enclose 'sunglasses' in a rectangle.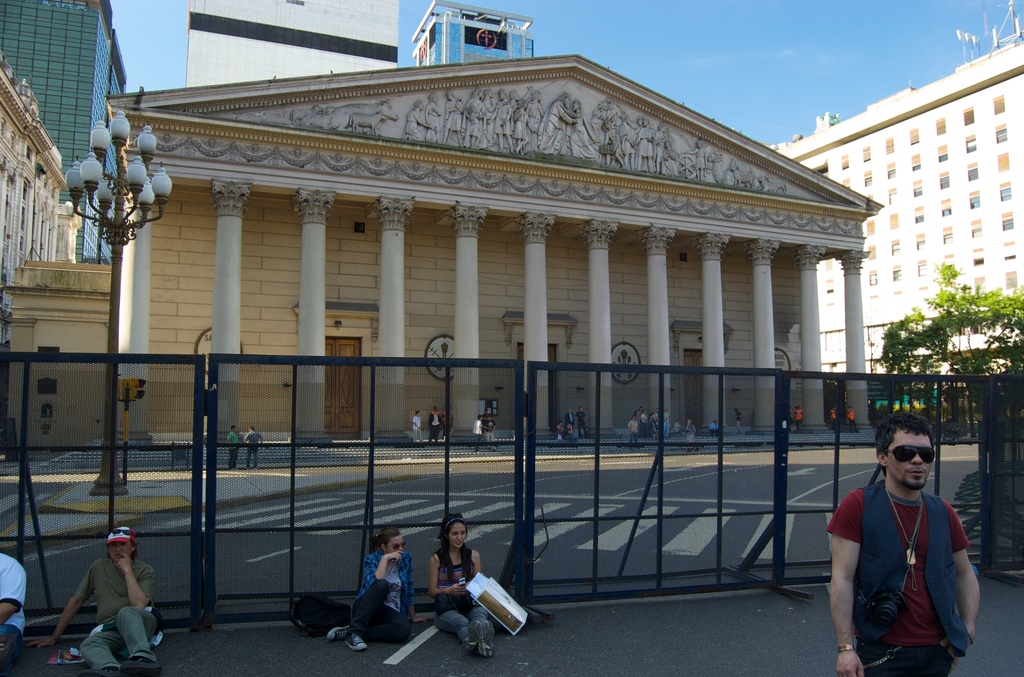
locate(880, 443, 935, 464).
